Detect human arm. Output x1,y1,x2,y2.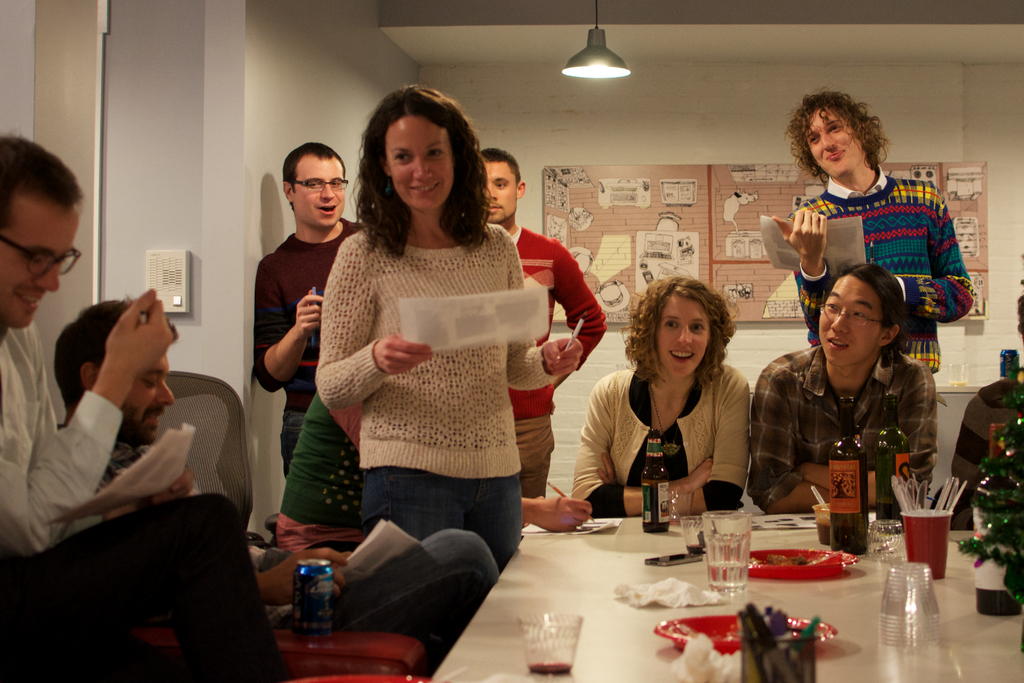
515,490,545,528.
